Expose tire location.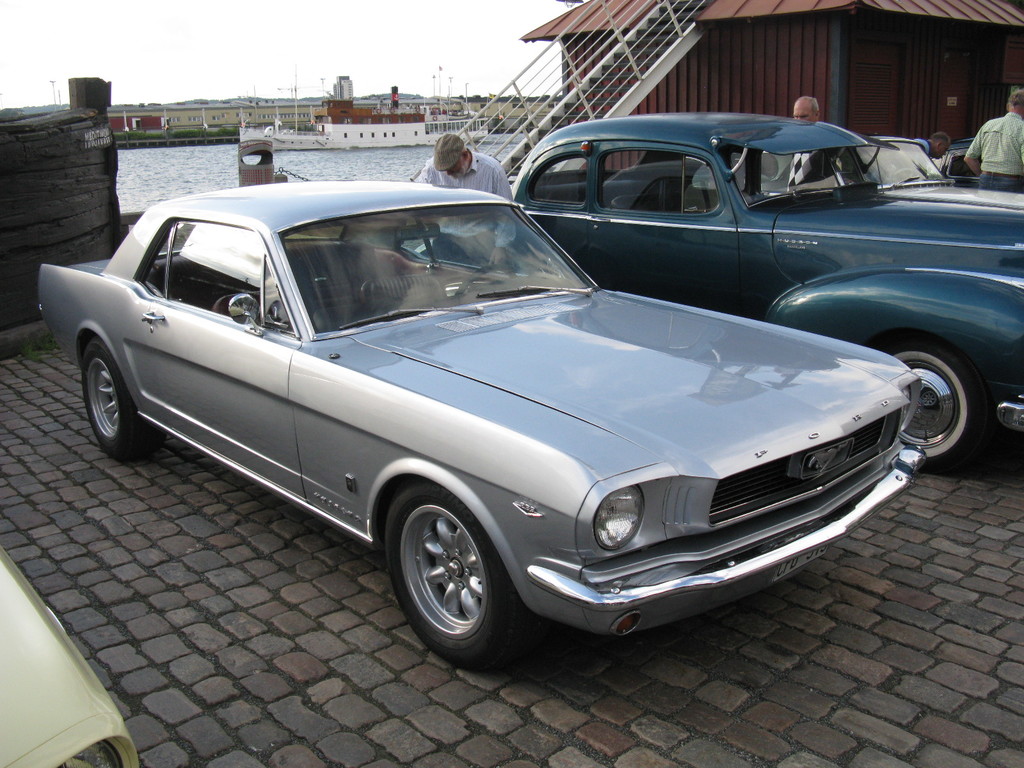
Exposed at [883, 341, 984, 465].
